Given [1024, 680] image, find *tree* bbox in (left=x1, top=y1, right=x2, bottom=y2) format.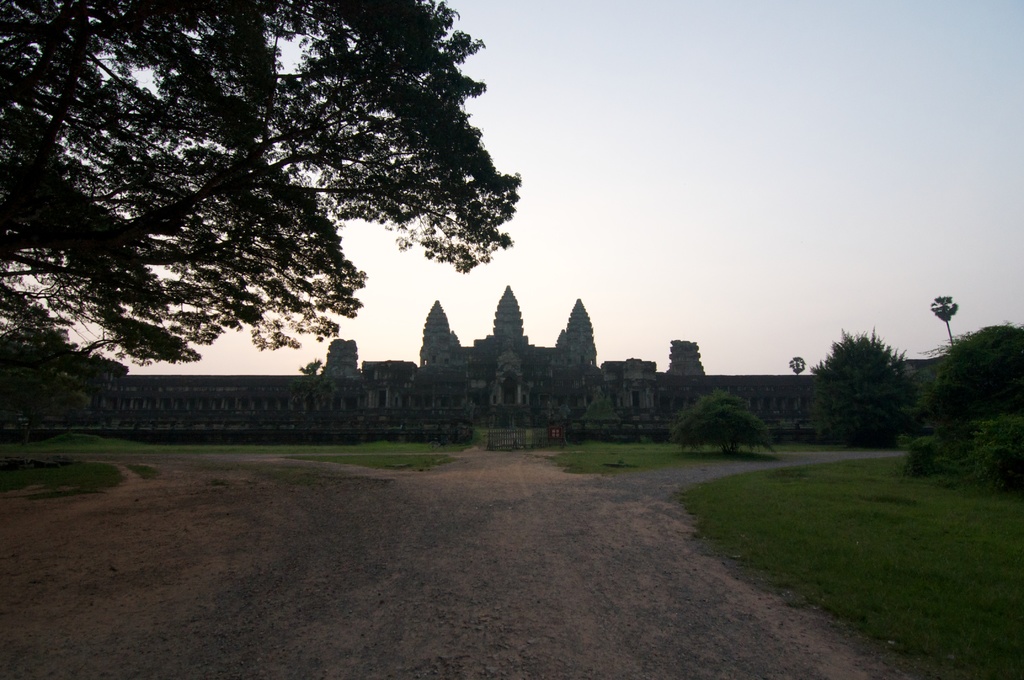
(left=901, top=316, right=1023, bottom=438).
